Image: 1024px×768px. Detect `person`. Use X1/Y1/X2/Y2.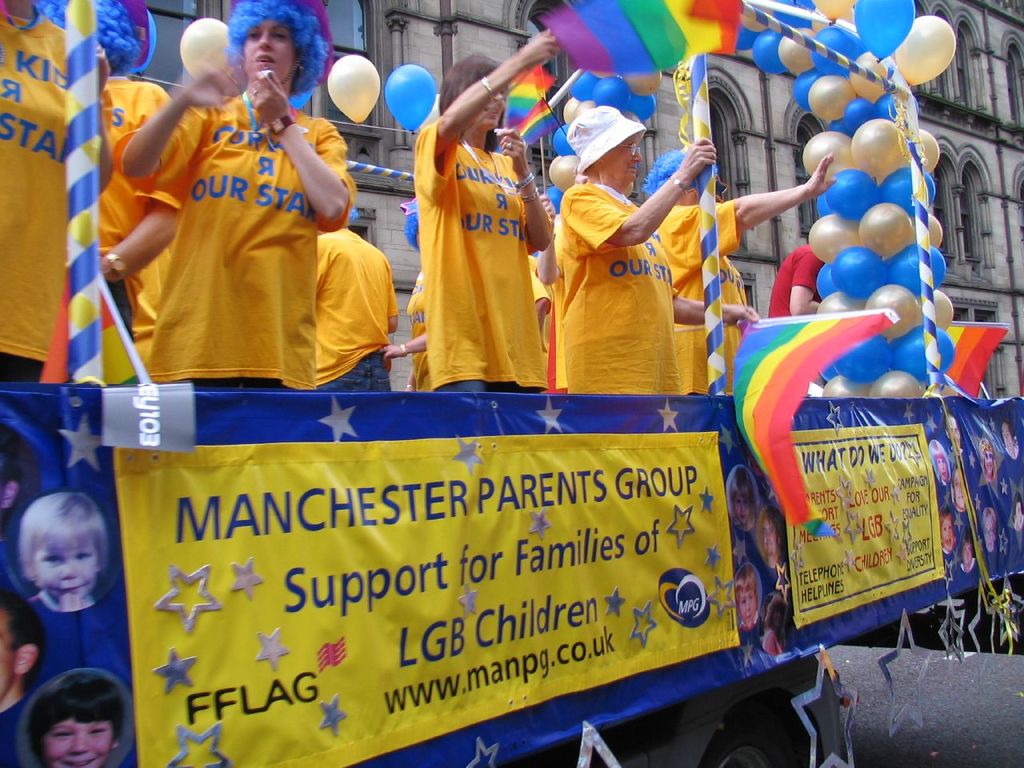
26/490/106/612.
